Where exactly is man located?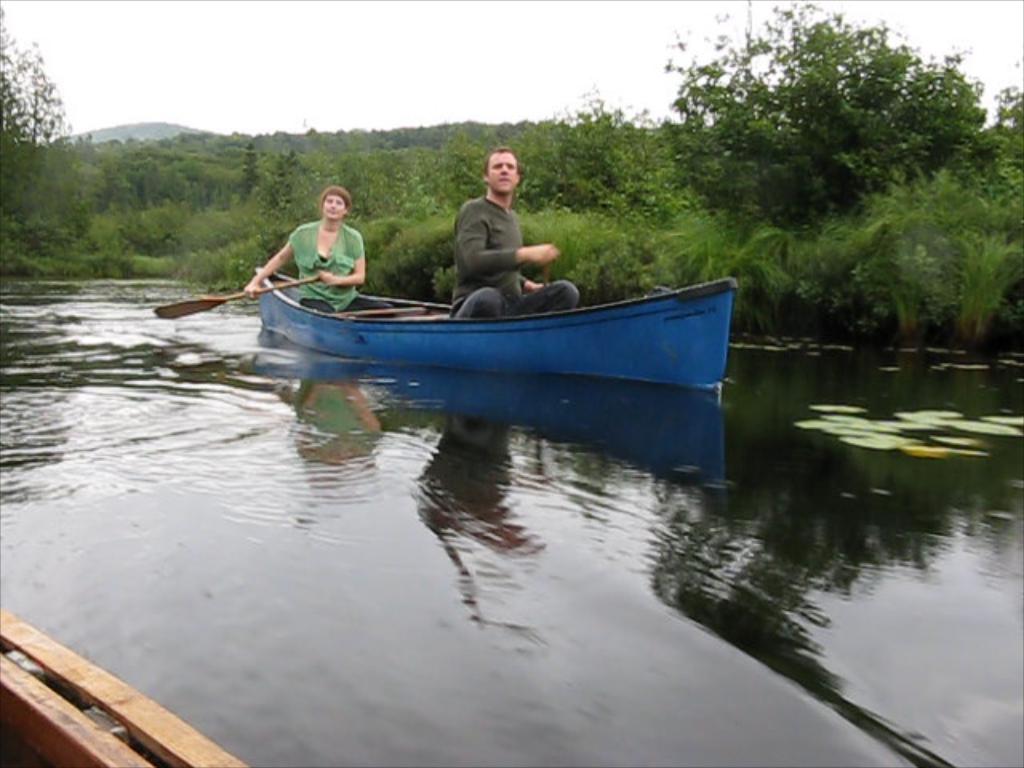
Its bounding box is select_region(427, 147, 582, 331).
